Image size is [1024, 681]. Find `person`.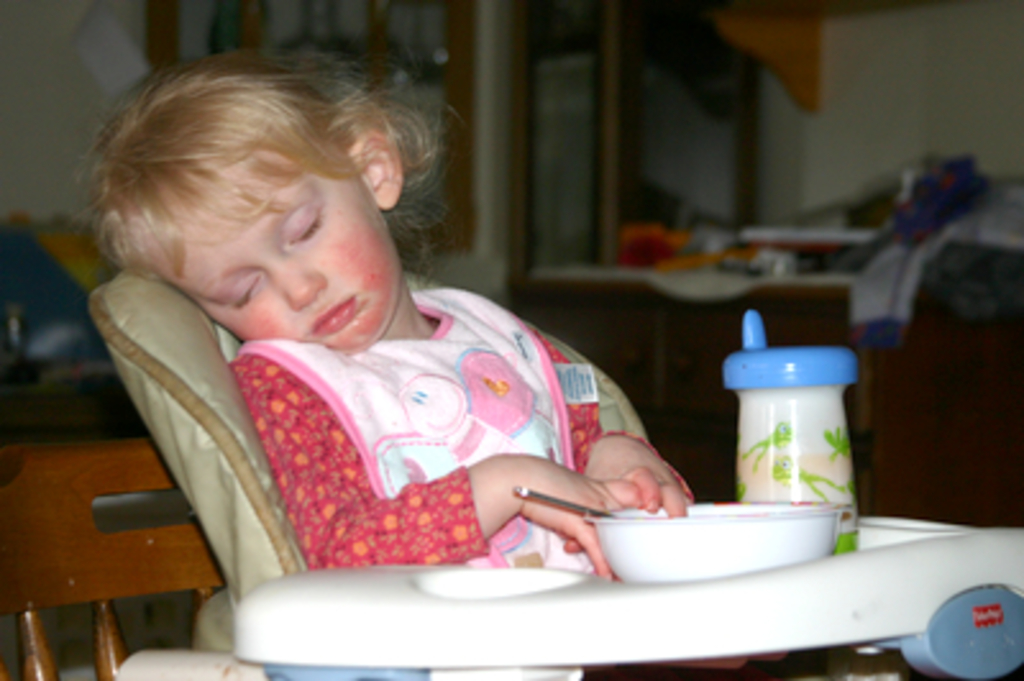
bbox=[118, 46, 707, 630].
